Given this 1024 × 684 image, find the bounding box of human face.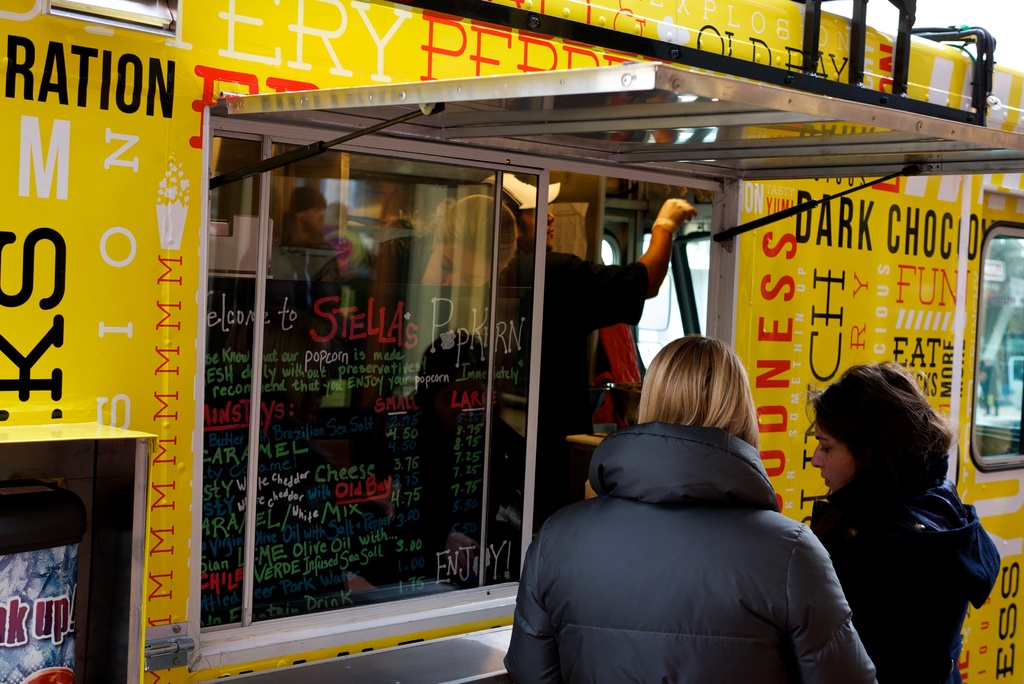
[516,209,556,251].
